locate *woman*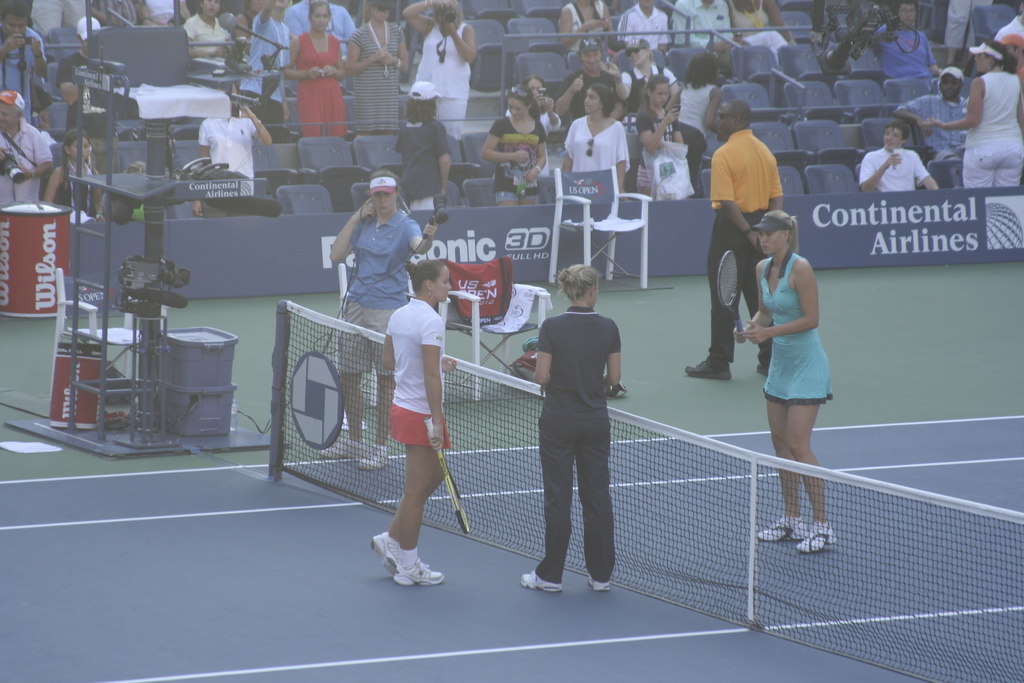
l=324, t=170, r=444, b=472
